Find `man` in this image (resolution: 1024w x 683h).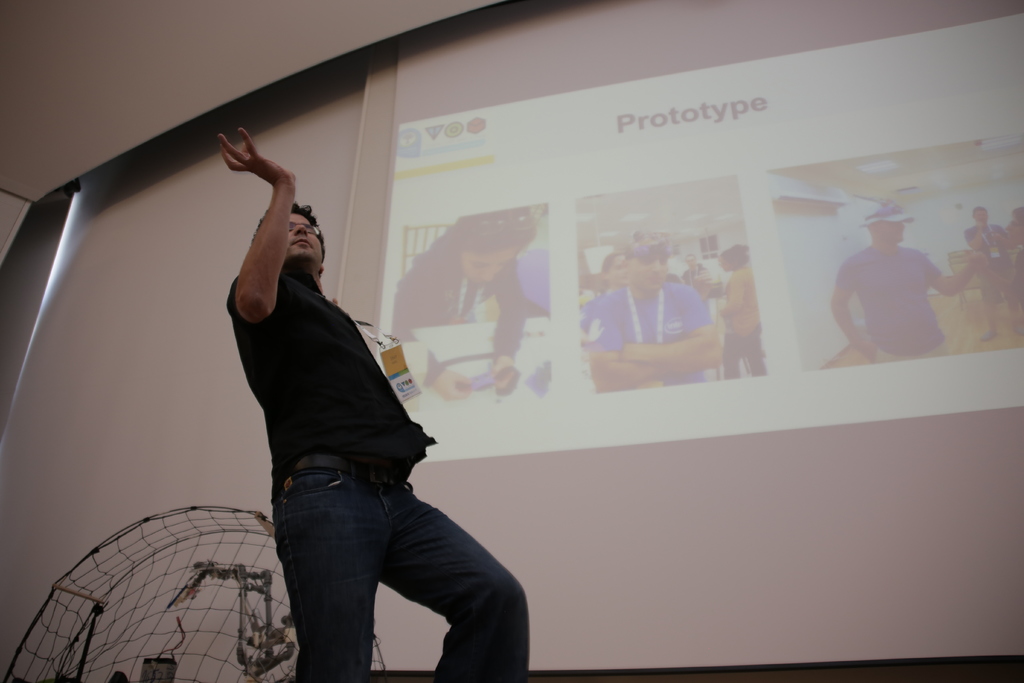
961 204 1023 333.
